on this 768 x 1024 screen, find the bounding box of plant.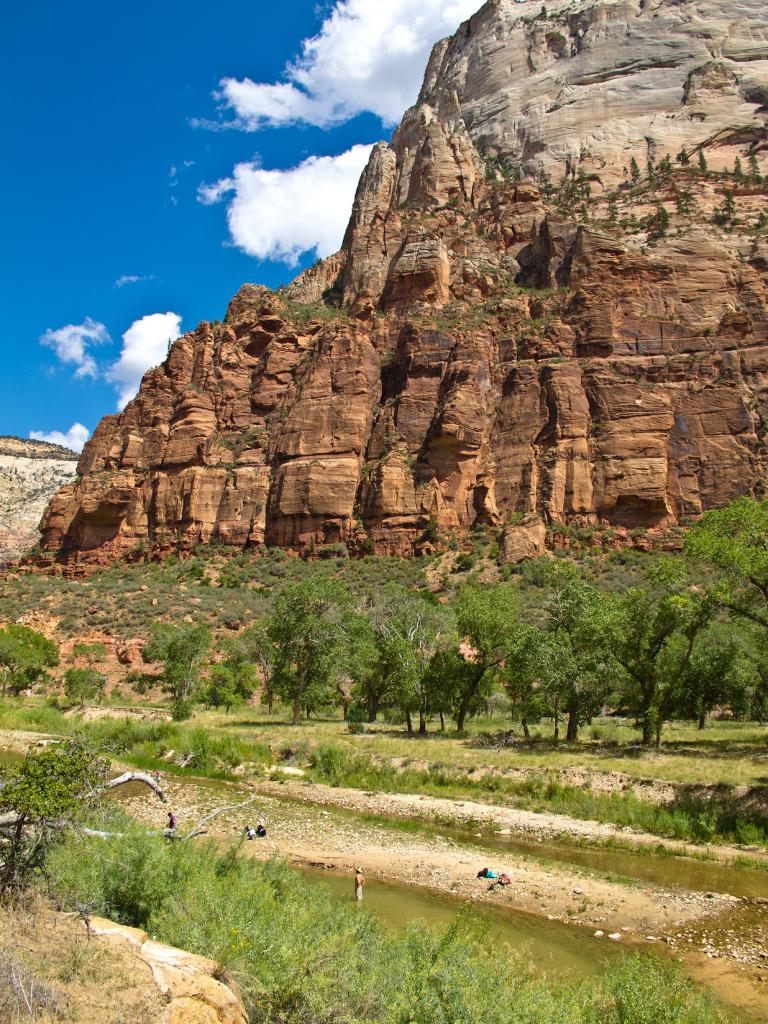
Bounding box: x1=139 y1=463 x2=151 y2=475.
